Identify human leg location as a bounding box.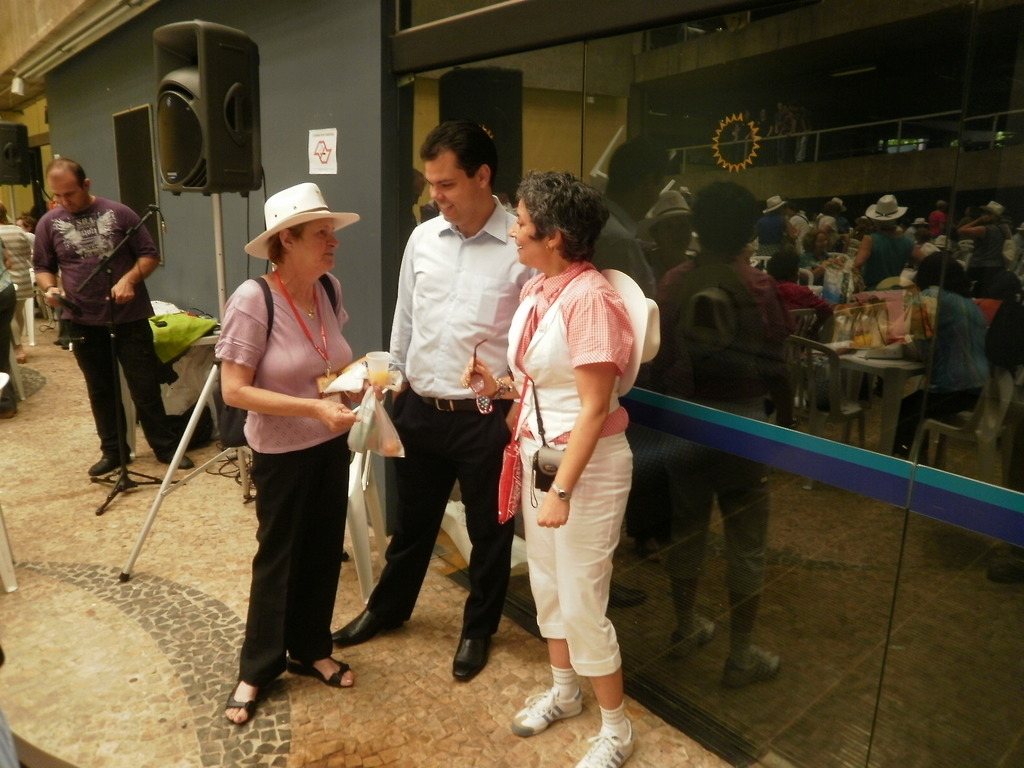
(x1=727, y1=488, x2=777, y2=680).
